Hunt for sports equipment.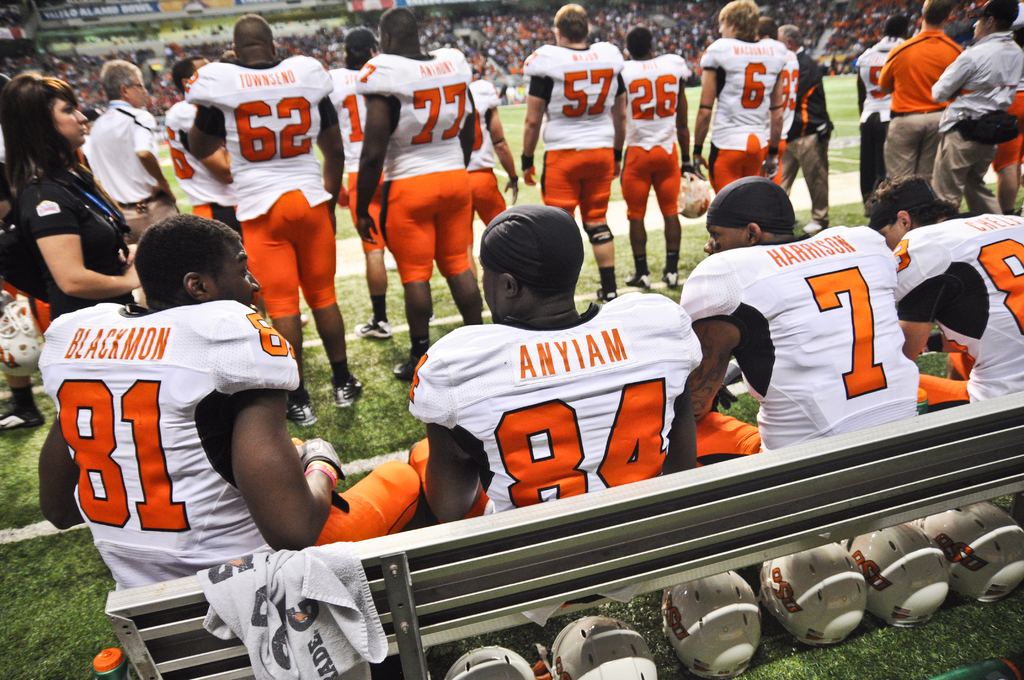
Hunted down at rect(626, 272, 650, 291).
